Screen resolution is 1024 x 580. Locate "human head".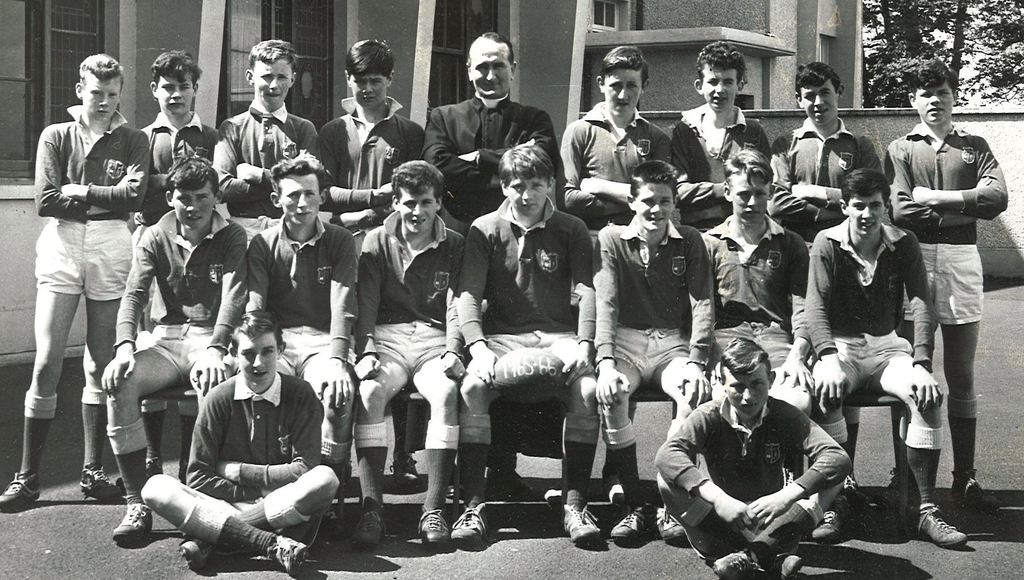
[x1=243, y1=37, x2=299, y2=102].
